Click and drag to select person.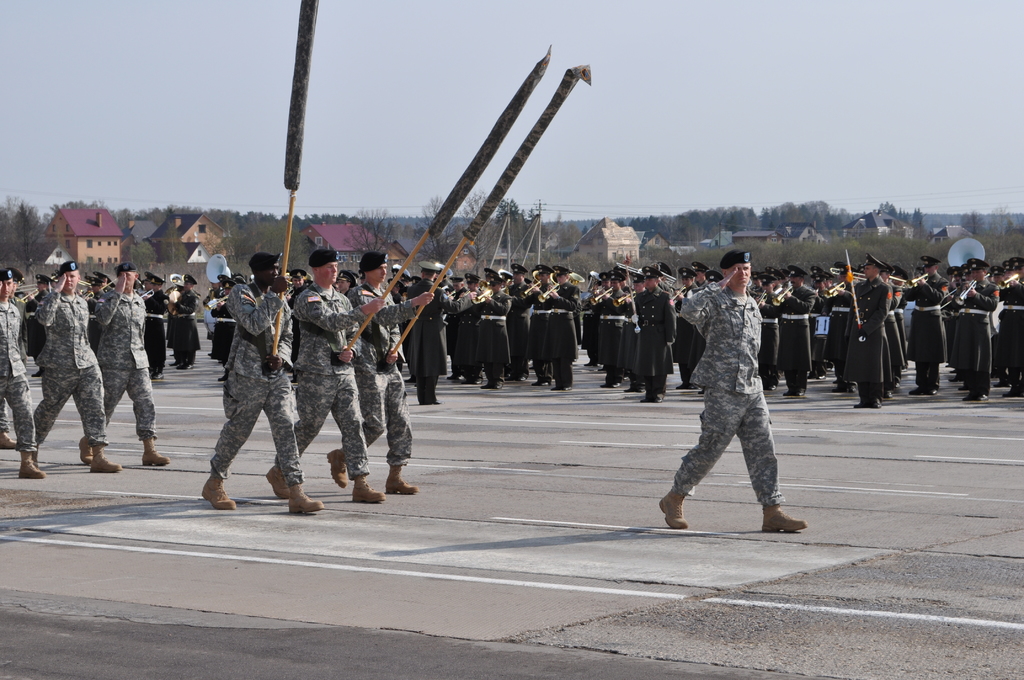
Selection: region(883, 251, 911, 381).
